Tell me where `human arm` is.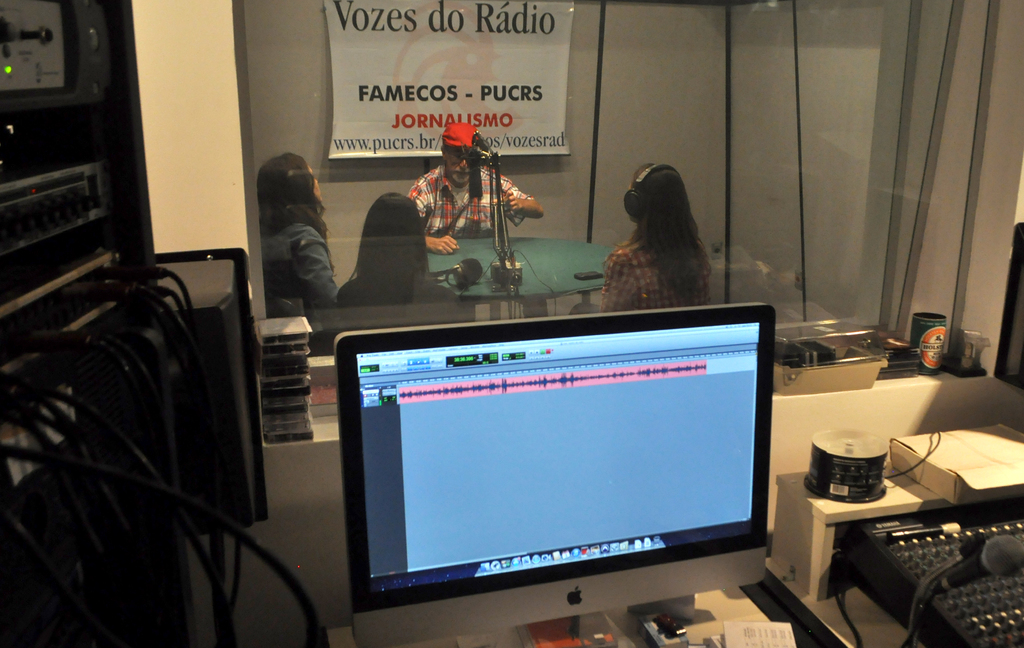
`human arm` is at <region>401, 184, 458, 255</region>.
